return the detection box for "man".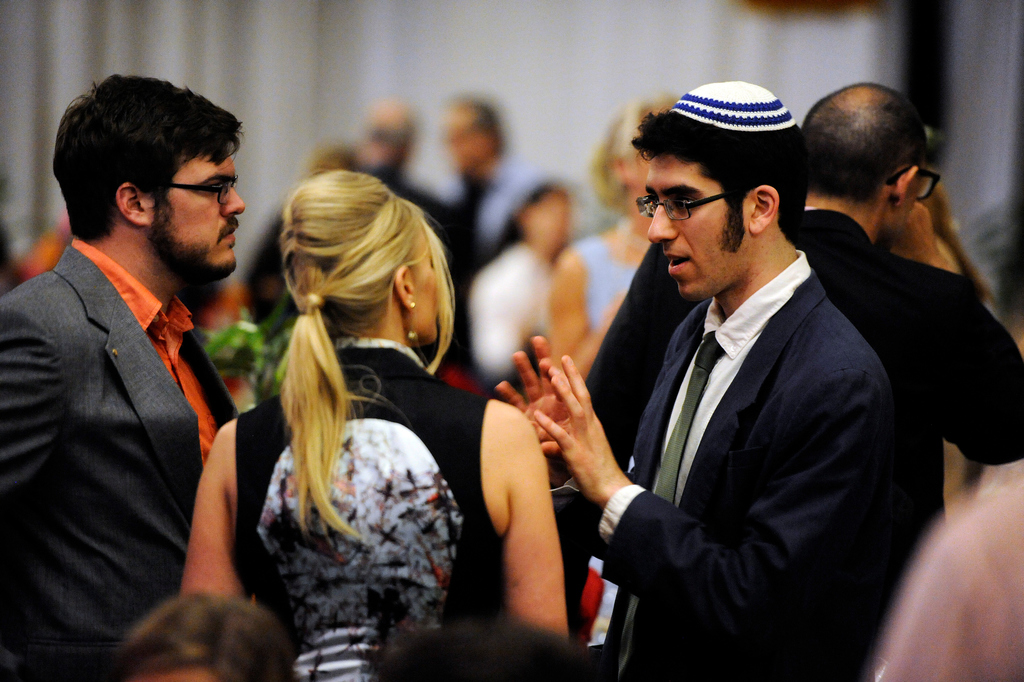
353 99 470 301.
